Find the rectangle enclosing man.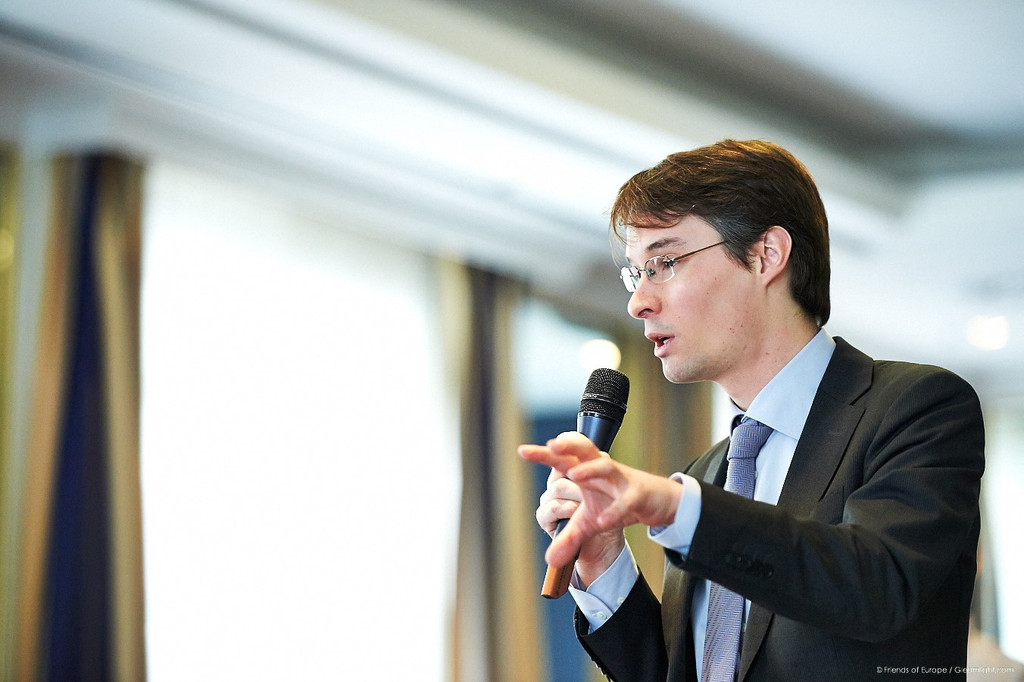
514, 133, 988, 681.
